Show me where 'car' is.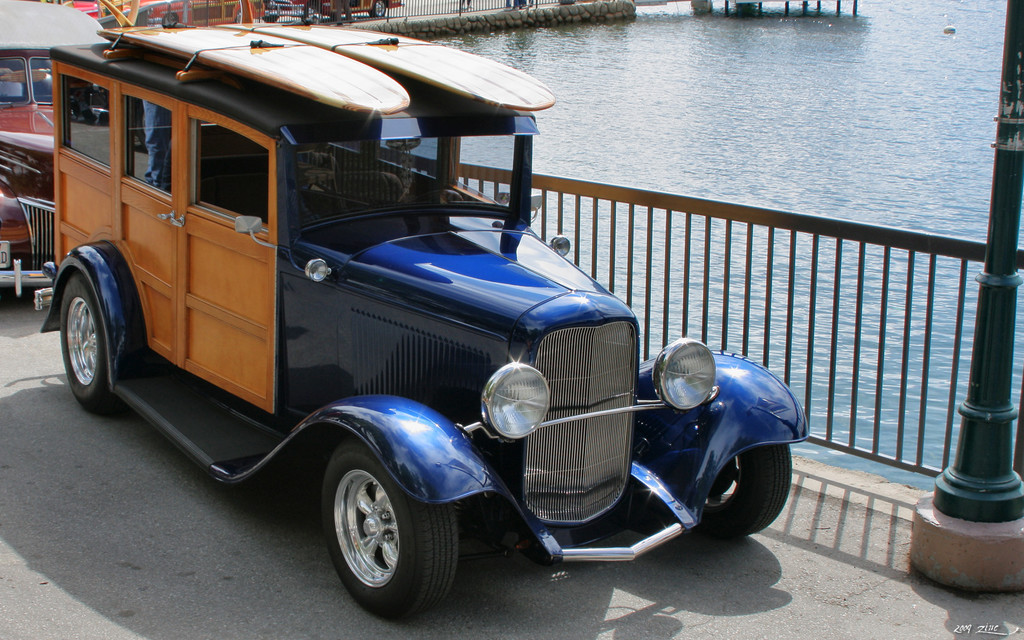
'car' is at (33,56,833,617).
